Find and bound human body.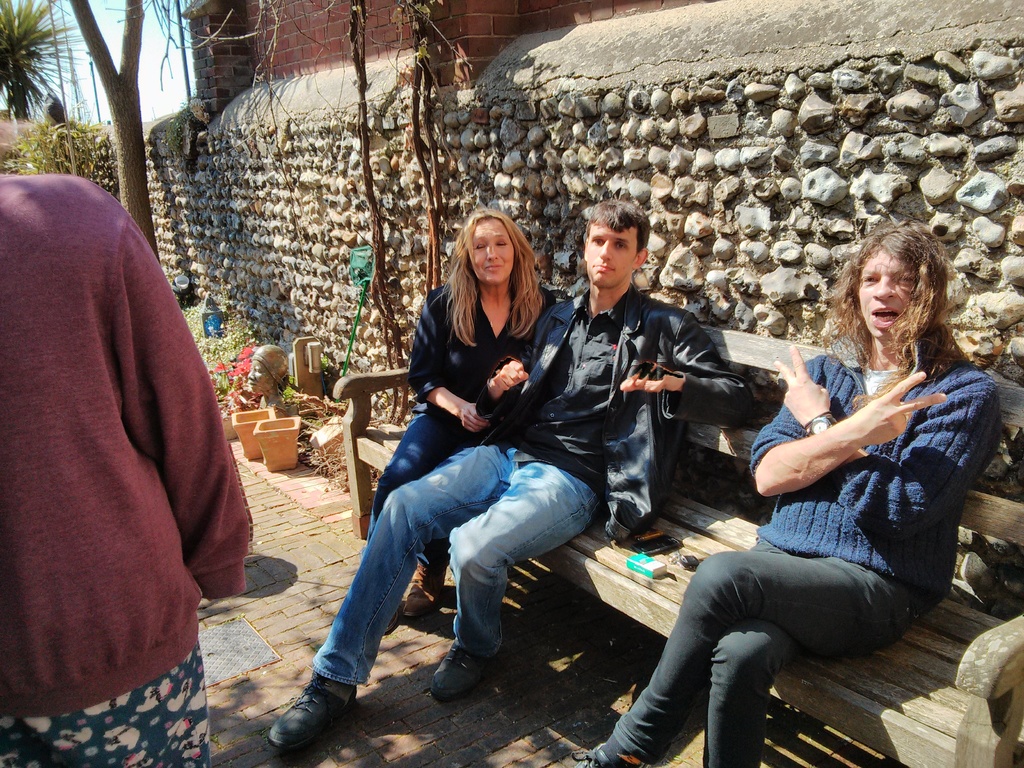
Bound: box(363, 213, 560, 632).
